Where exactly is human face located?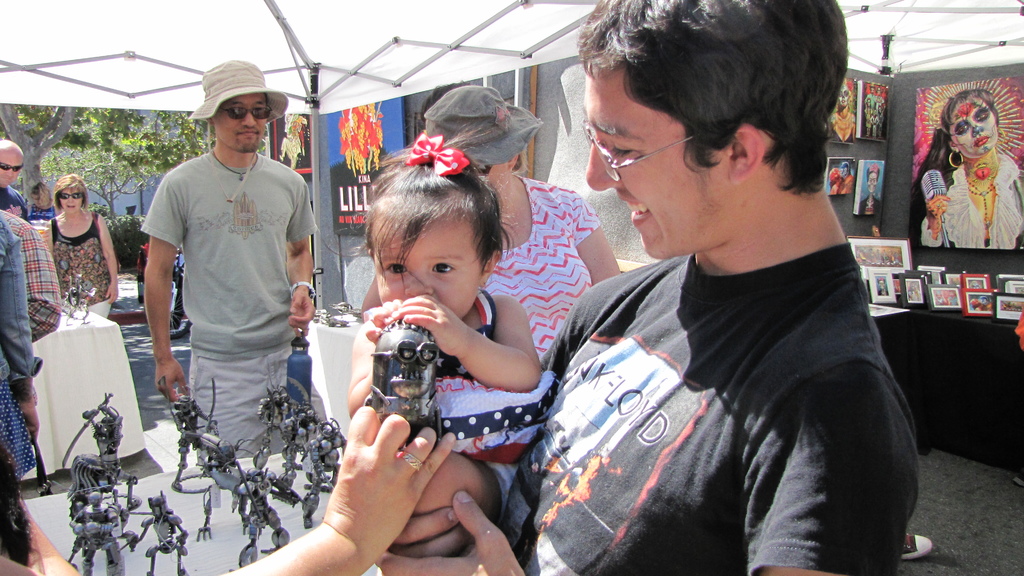
Its bounding box is box=[489, 163, 508, 191].
